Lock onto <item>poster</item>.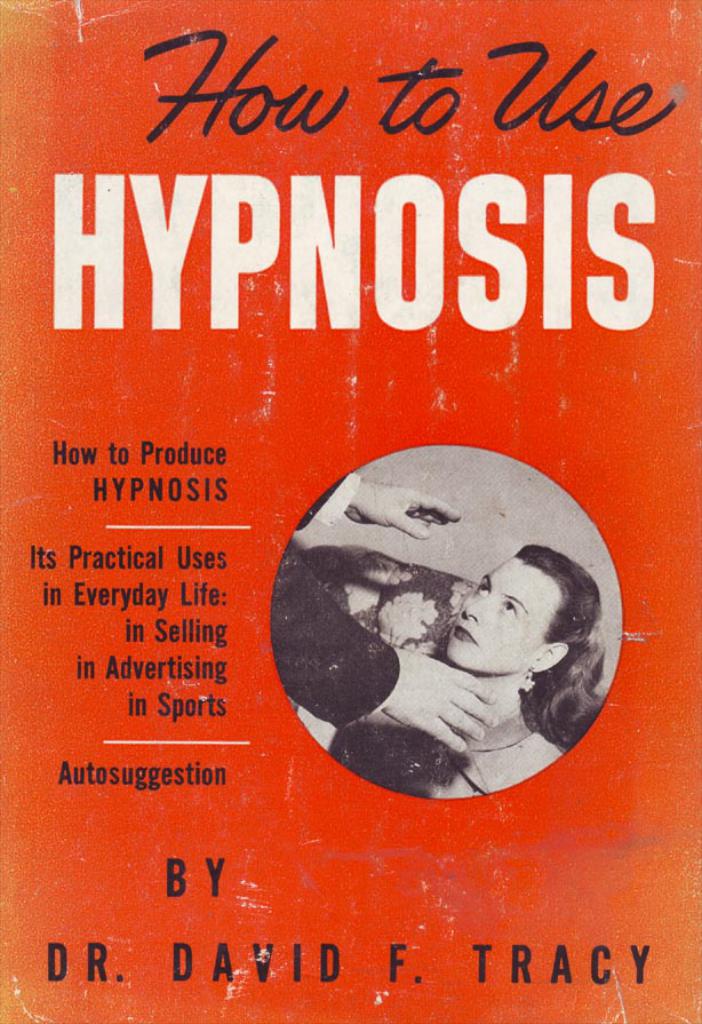
Locked: (0, 0, 701, 1023).
